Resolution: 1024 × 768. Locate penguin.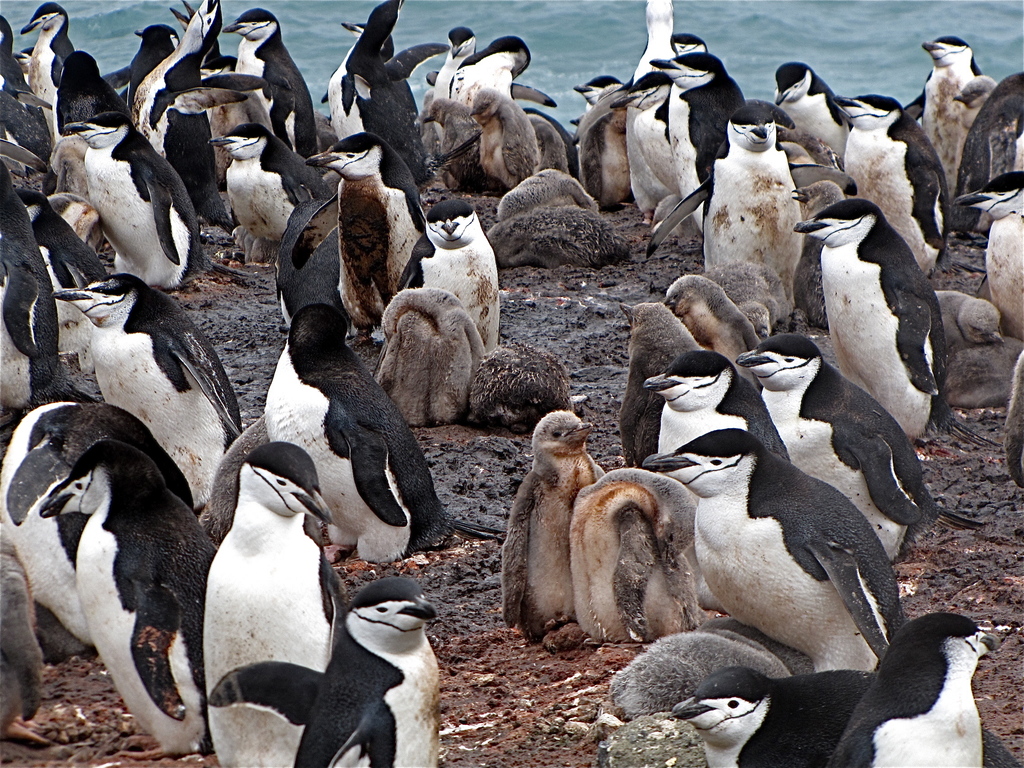
(202, 576, 444, 767).
